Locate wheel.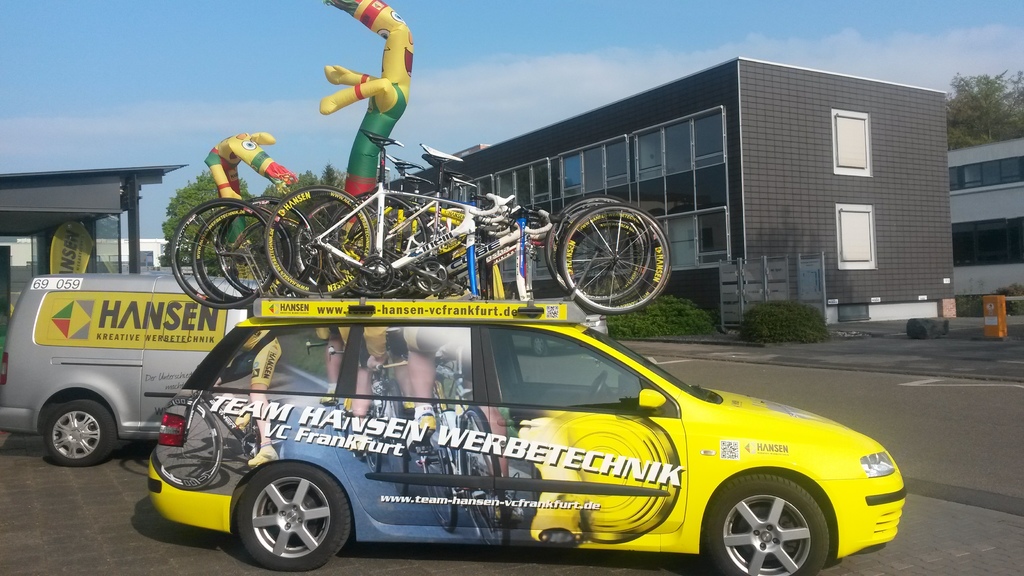
Bounding box: region(228, 463, 346, 561).
